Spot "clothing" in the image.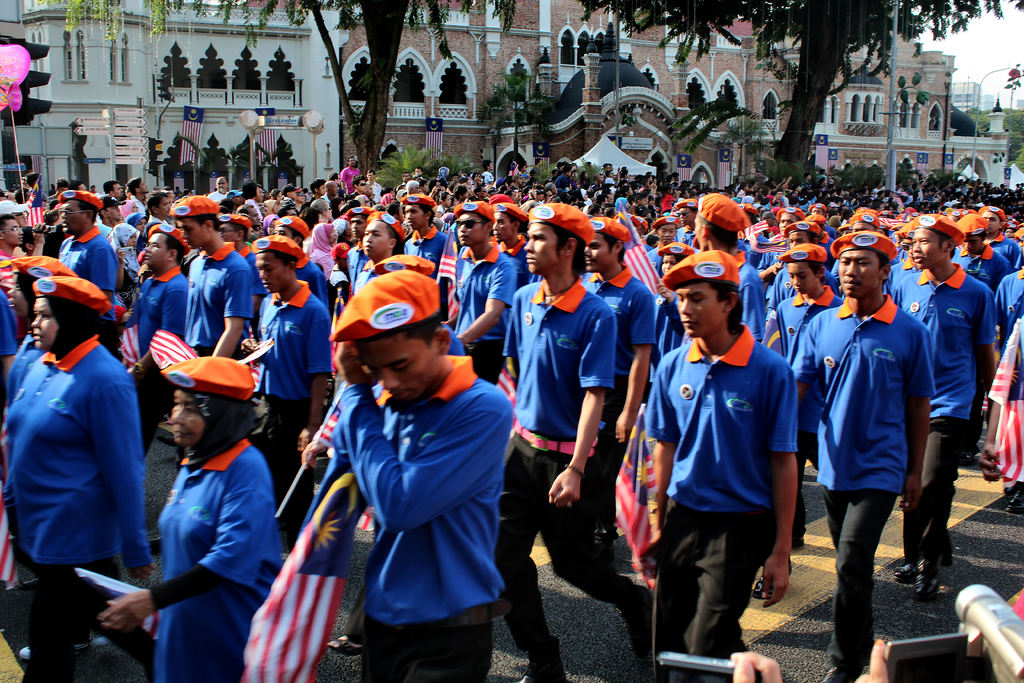
"clothing" found at (left=979, top=224, right=1023, bottom=272).
